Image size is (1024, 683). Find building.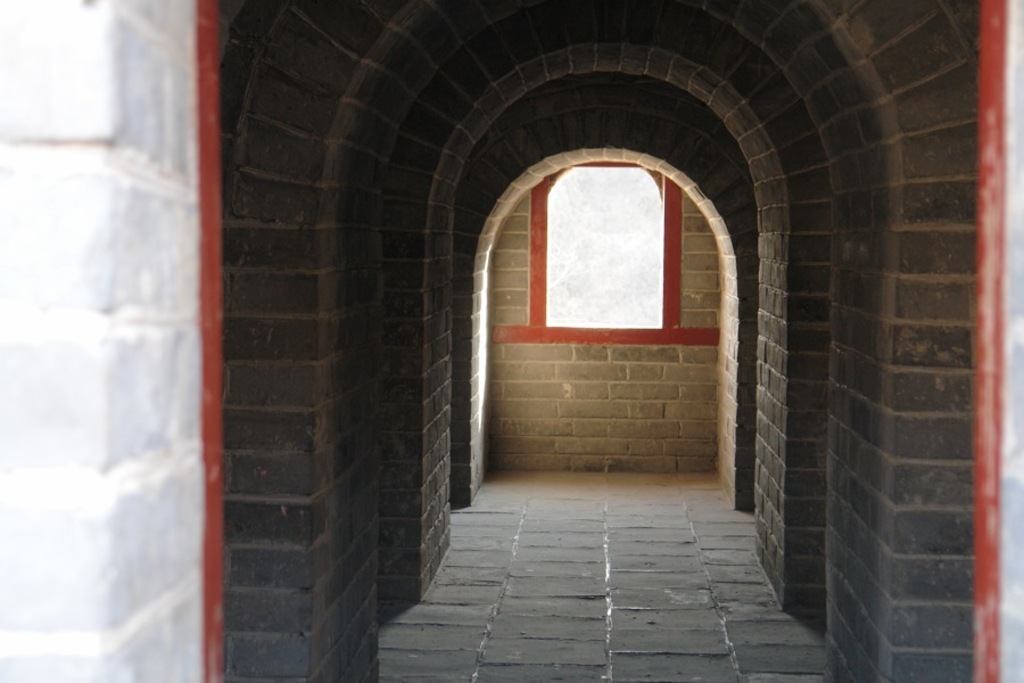
0:0:1023:682.
